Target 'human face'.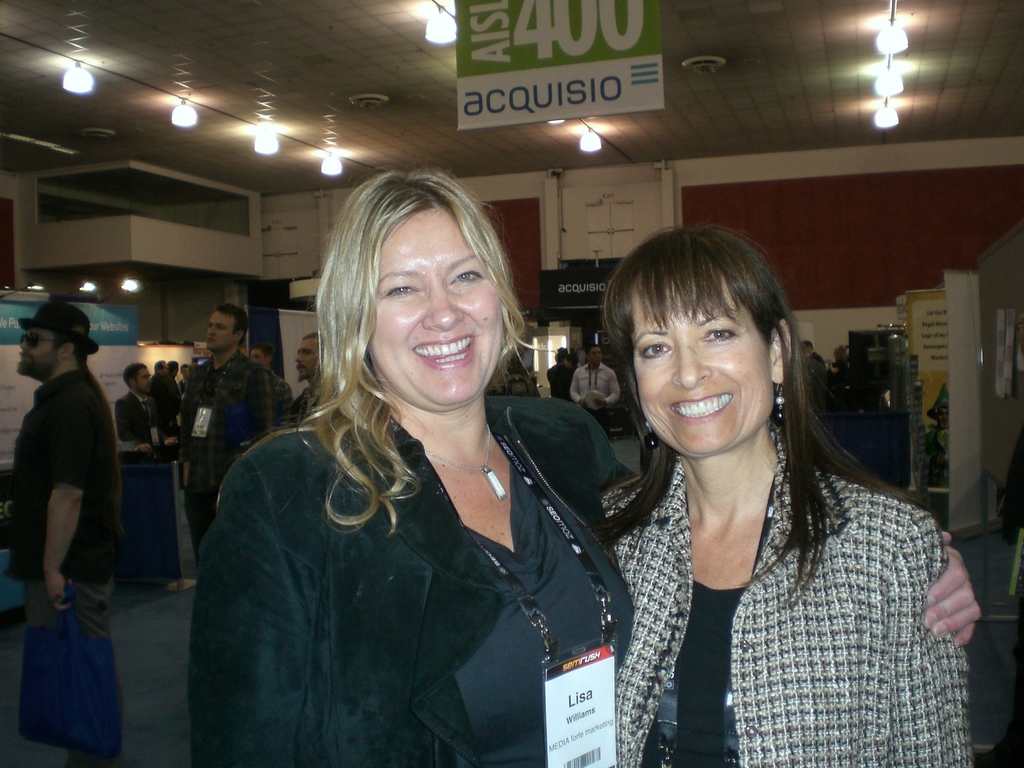
Target region: box(138, 362, 154, 394).
